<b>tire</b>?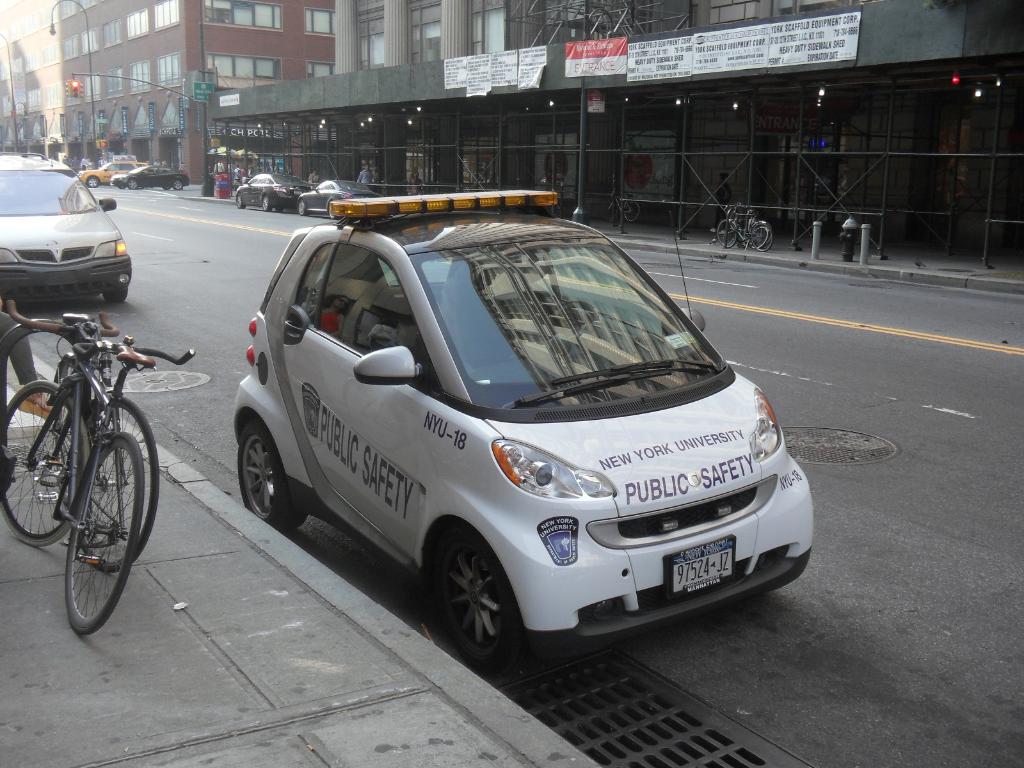
<region>326, 199, 336, 223</region>
